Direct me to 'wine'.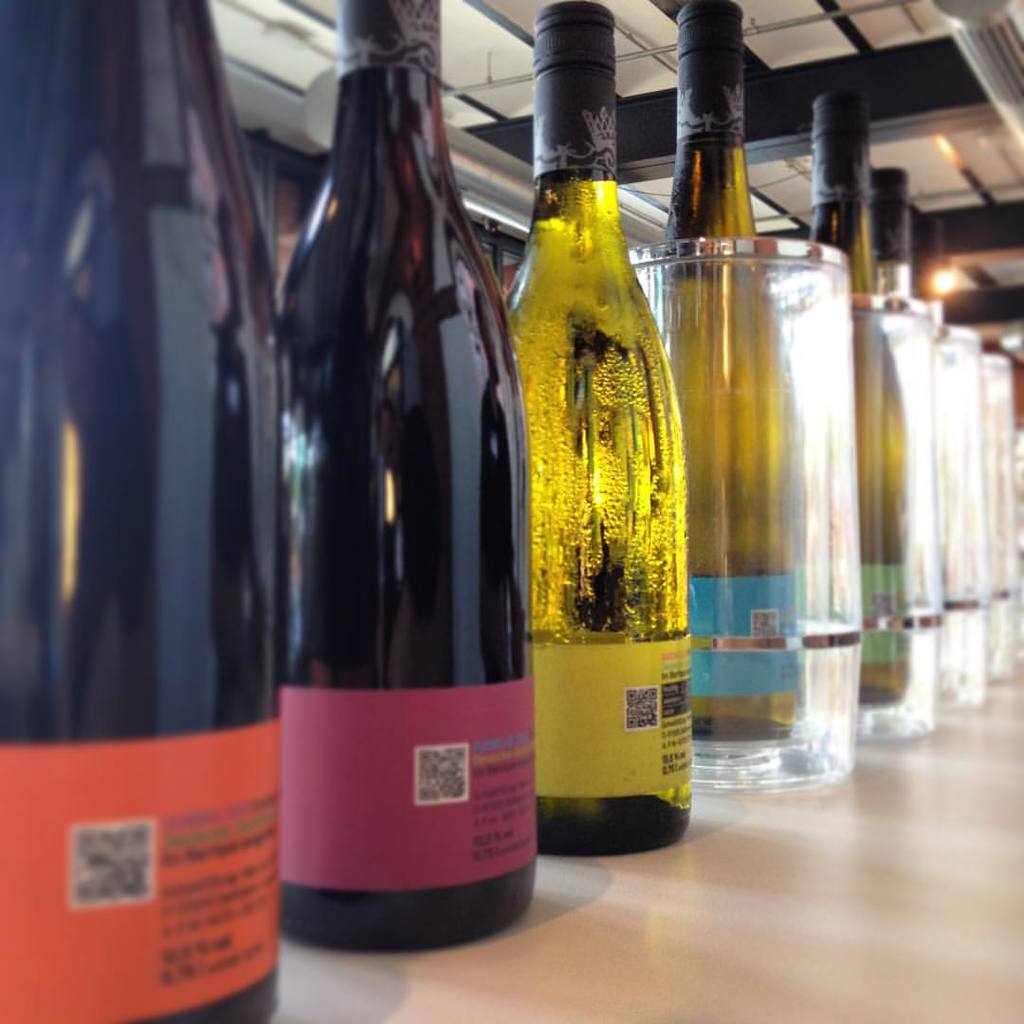
Direction: box(0, 0, 274, 1023).
